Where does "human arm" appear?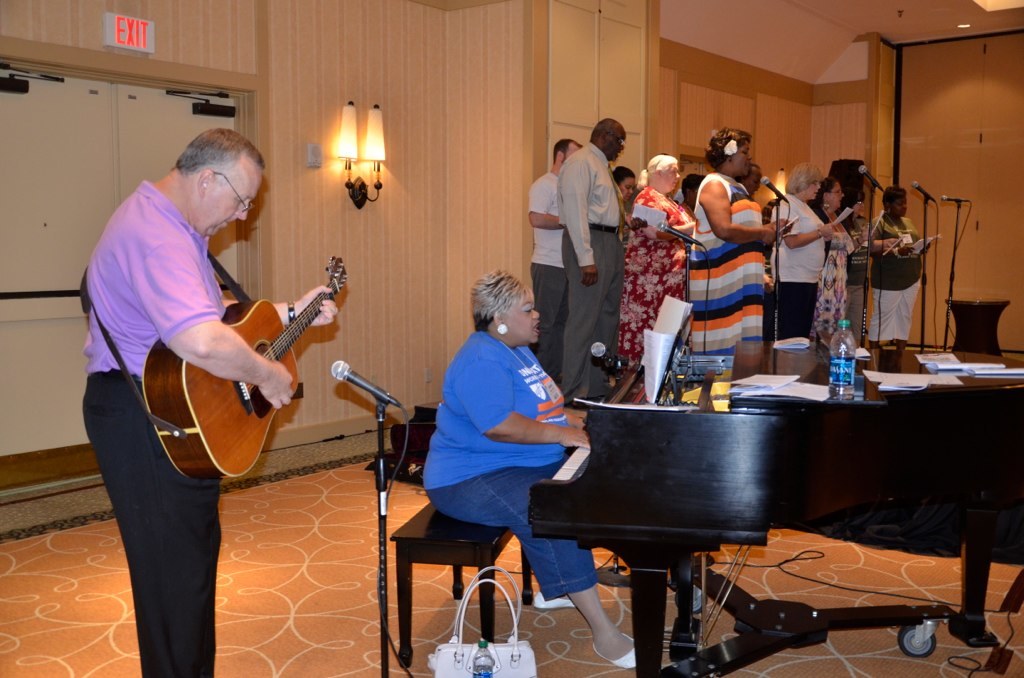
Appears at box(452, 357, 592, 448).
